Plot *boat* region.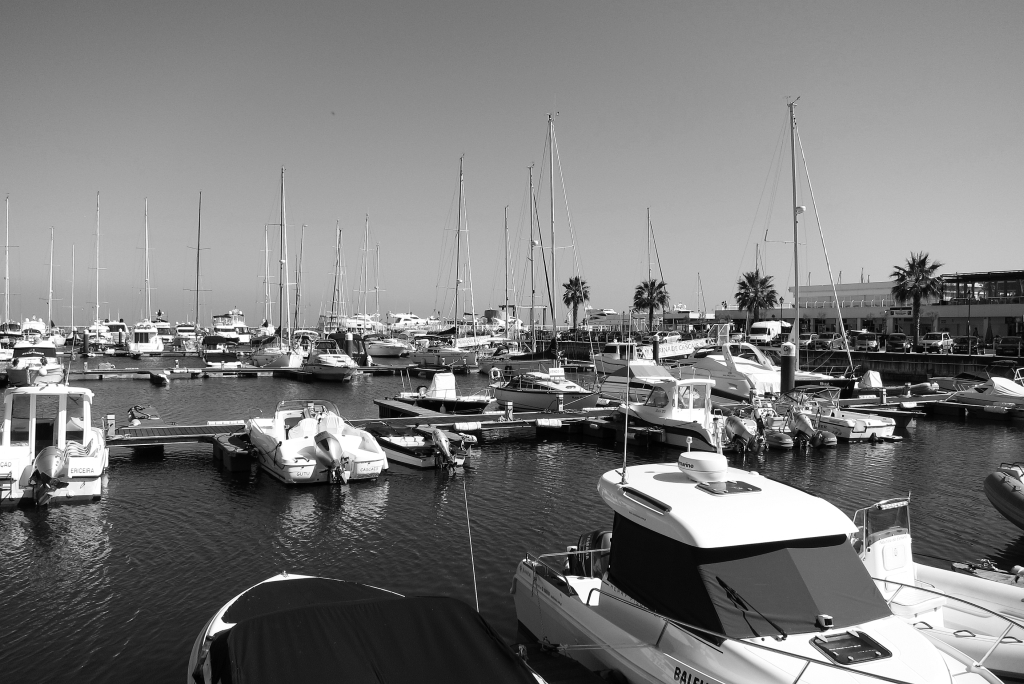
Plotted at region(851, 486, 1023, 682).
